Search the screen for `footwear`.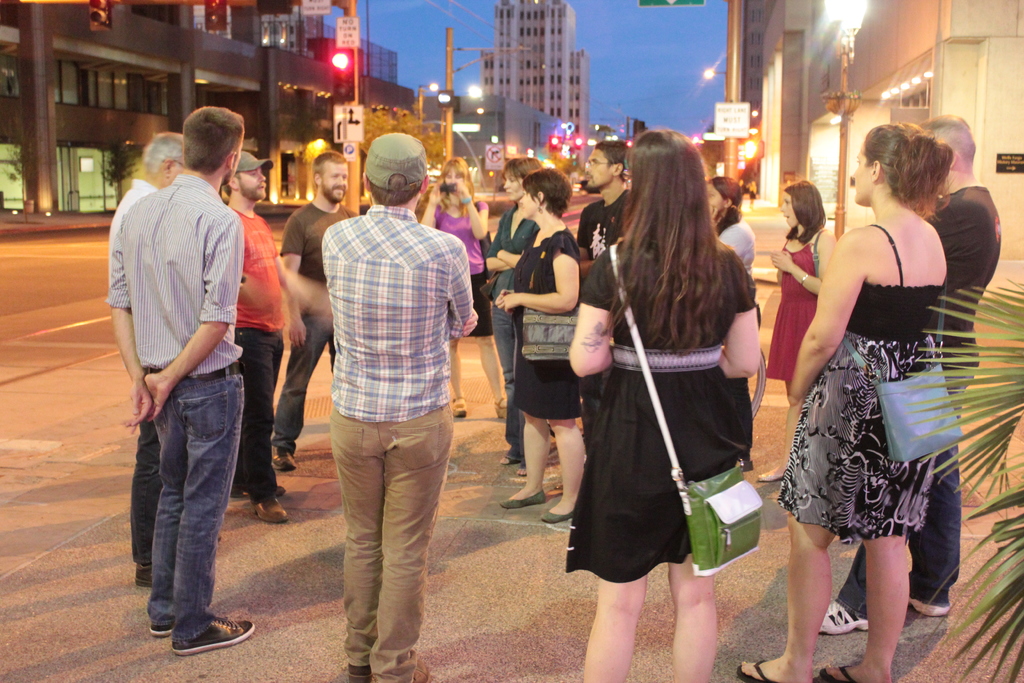
Found at 732:655:772:682.
